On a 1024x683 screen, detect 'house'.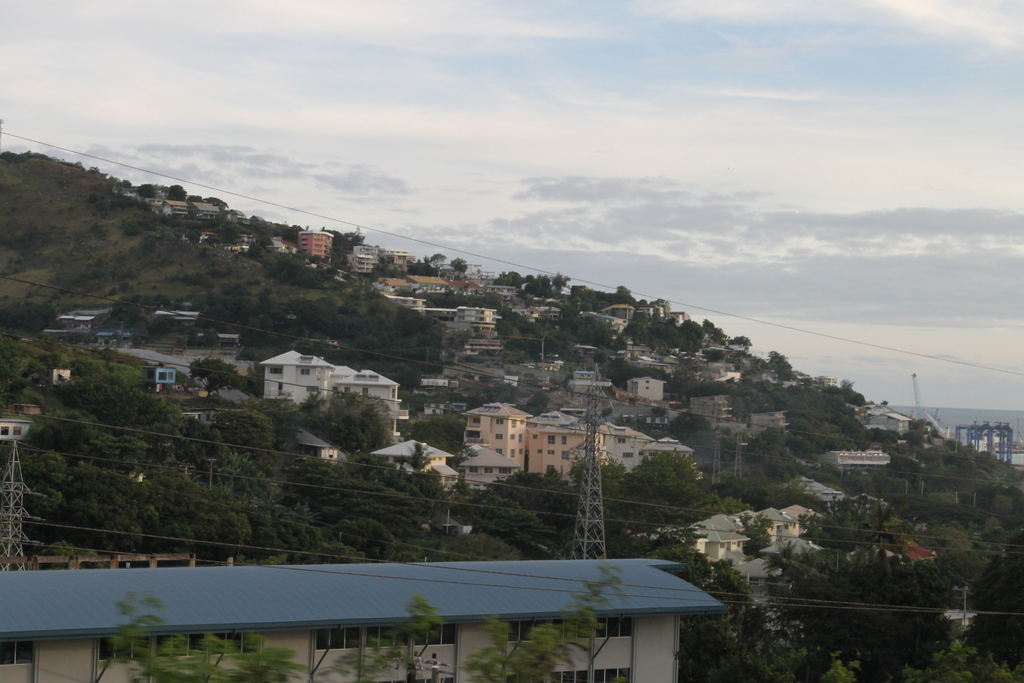
(347, 243, 380, 273).
